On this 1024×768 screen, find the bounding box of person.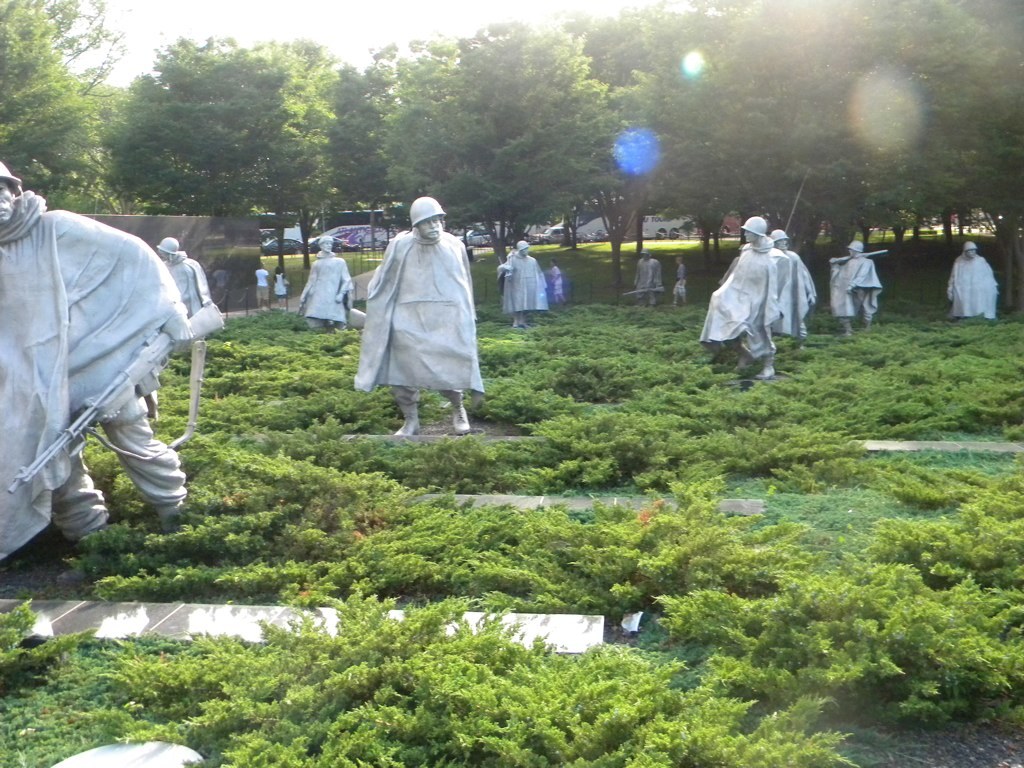
Bounding box: <region>942, 244, 1001, 323</region>.
